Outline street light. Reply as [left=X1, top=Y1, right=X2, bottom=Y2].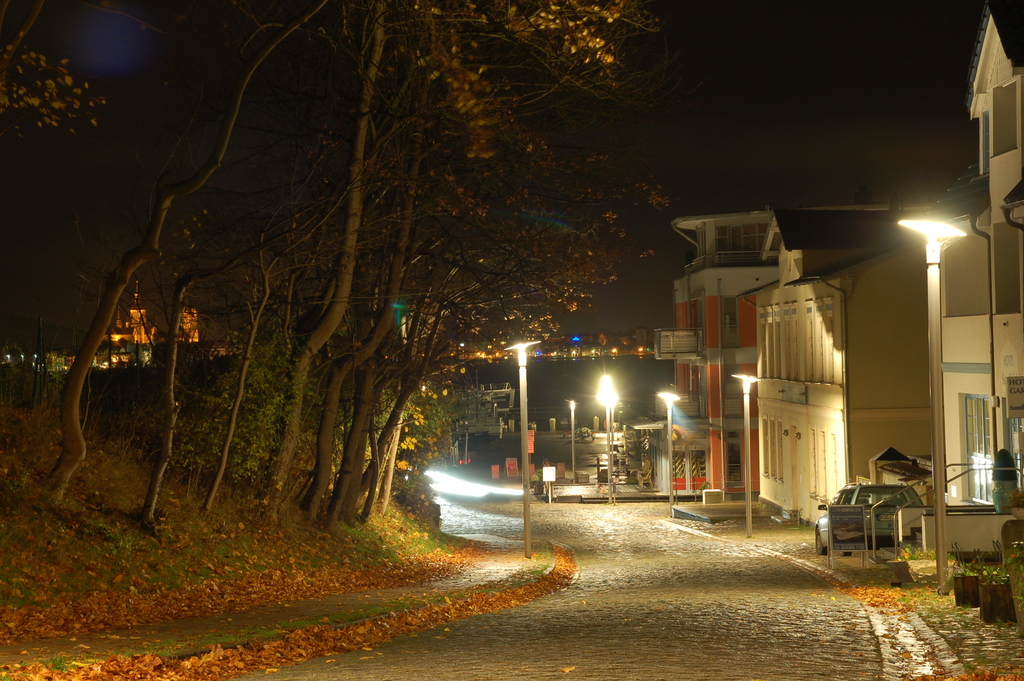
[left=596, top=373, right=612, bottom=507].
